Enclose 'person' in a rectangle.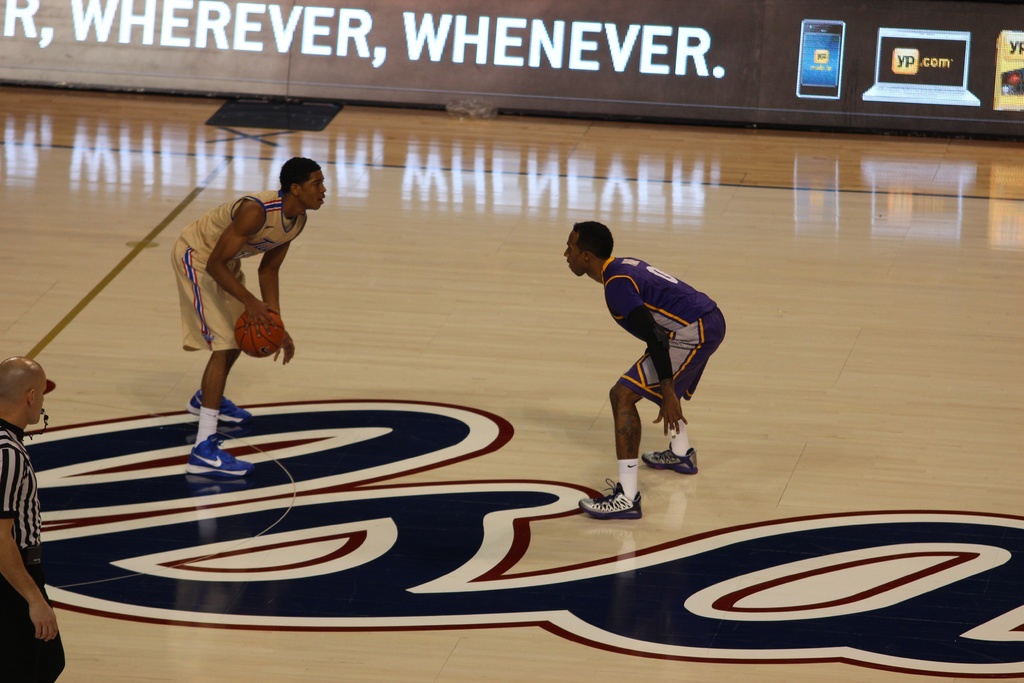
bbox=[565, 223, 728, 522].
